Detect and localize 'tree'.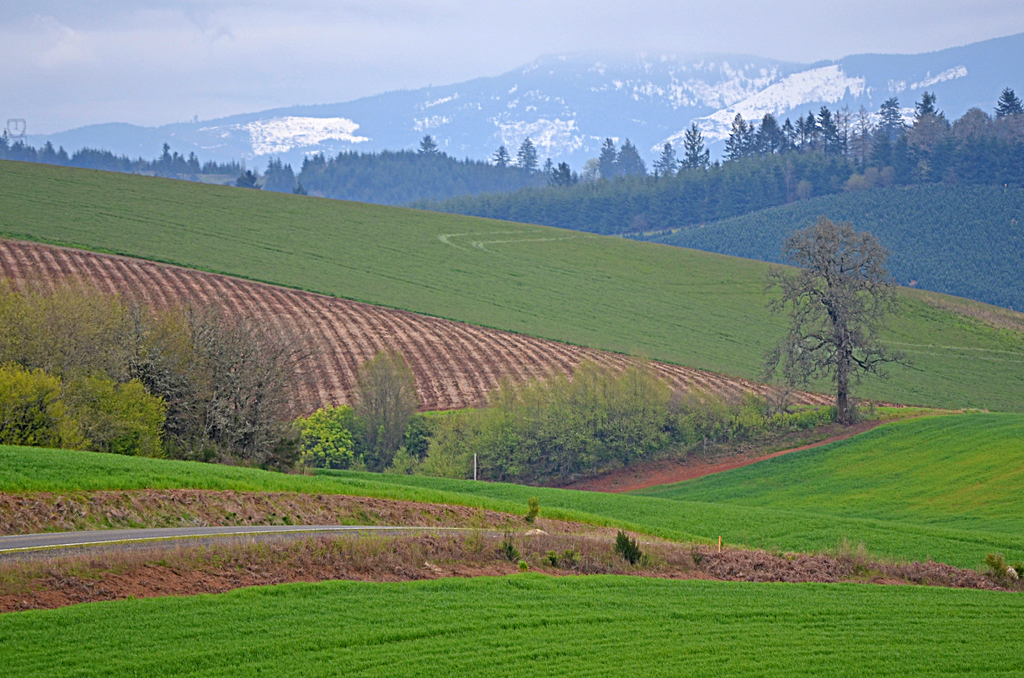
Localized at 517:141:540:169.
